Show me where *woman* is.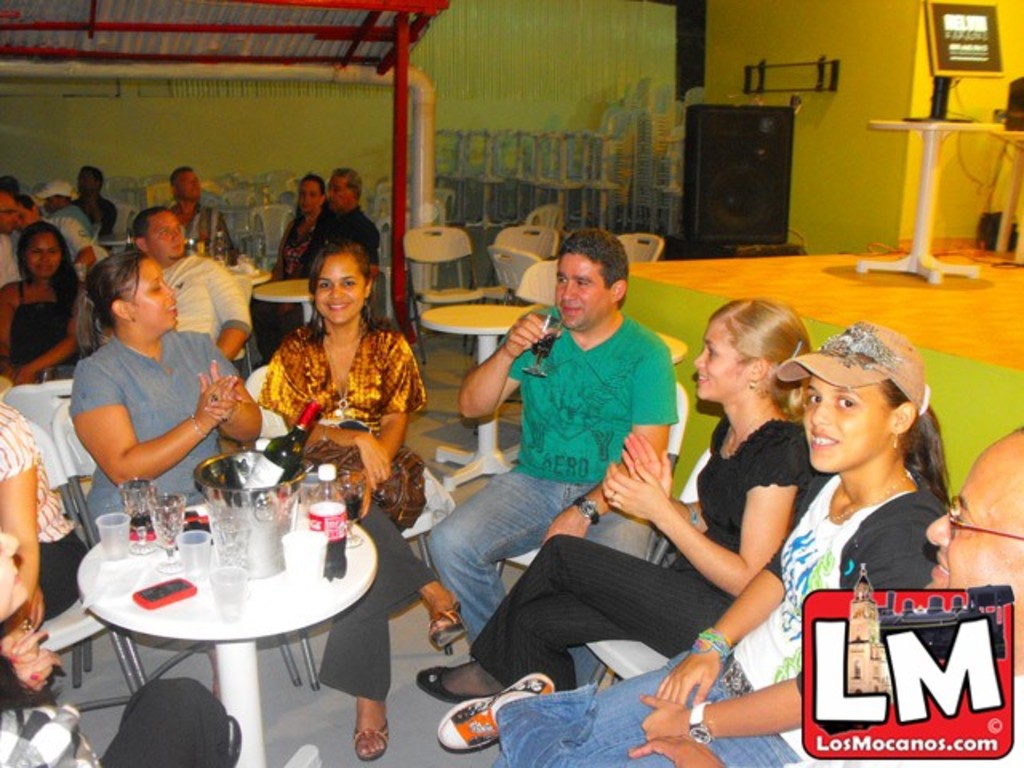
*woman* is at left=70, top=254, right=264, bottom=542.
